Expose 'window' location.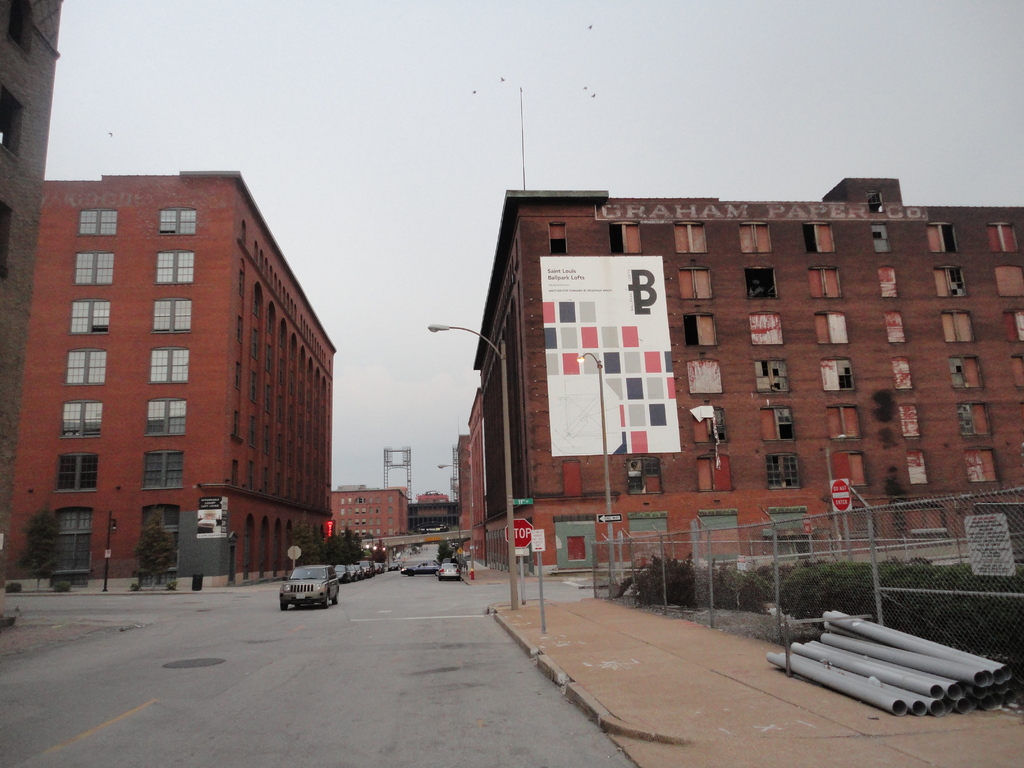
Exposed at x1=67 y1=299 x2=111 y2=336.
